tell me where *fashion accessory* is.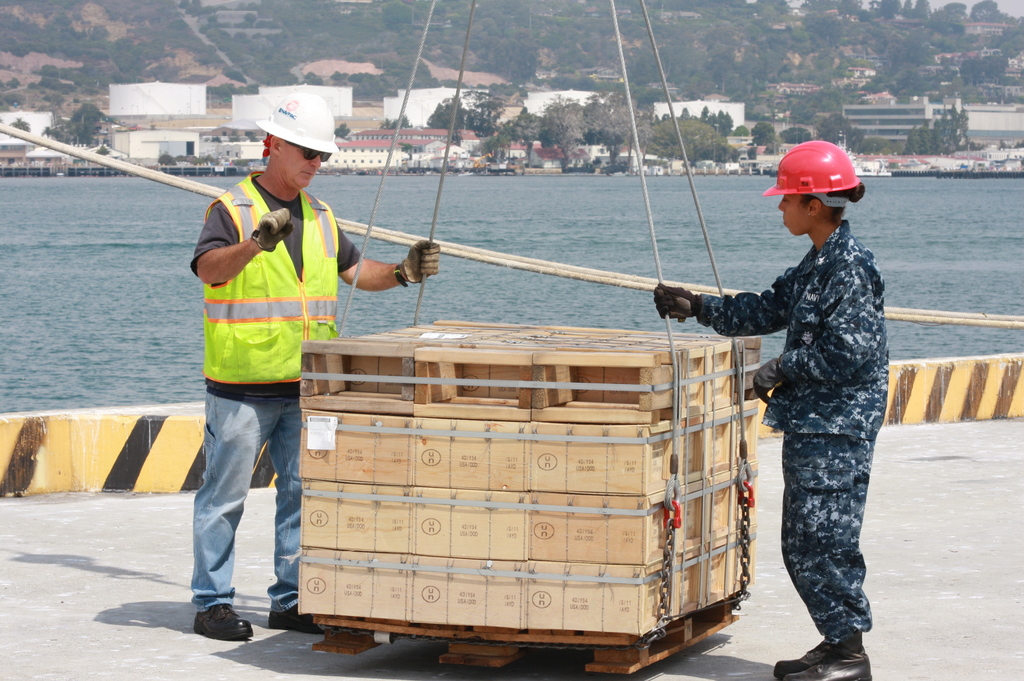
*fashion accessory* is at detection(269, 602, 323, 633).
